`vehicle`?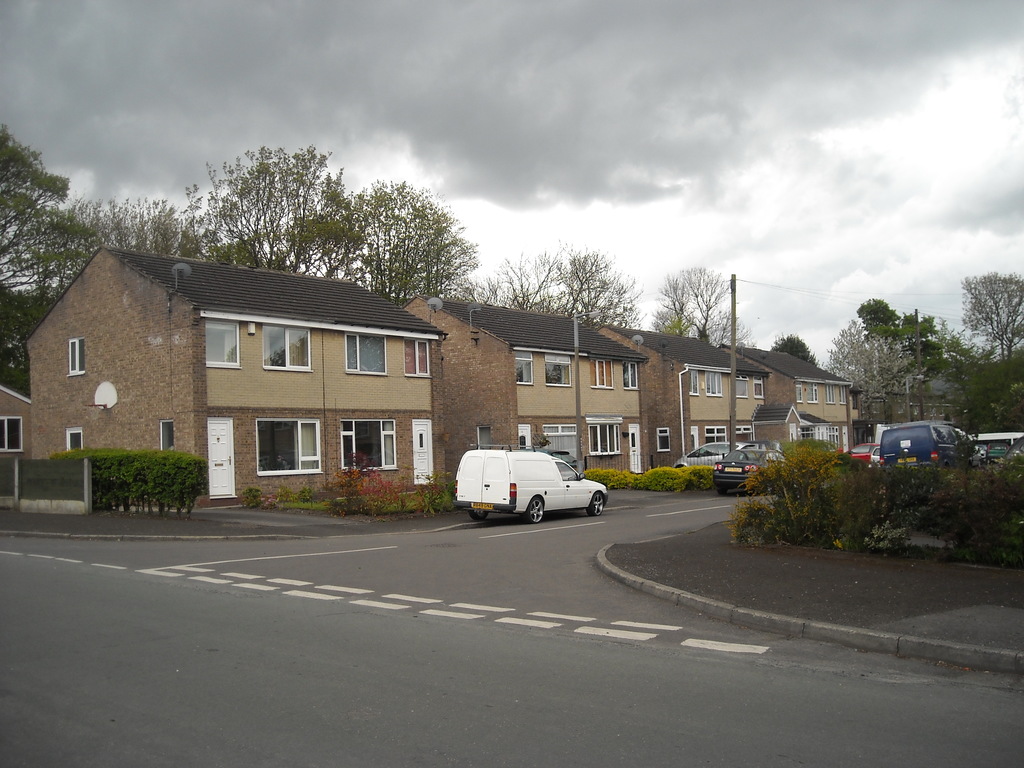
l=986, t=441, r=1009, b=467
